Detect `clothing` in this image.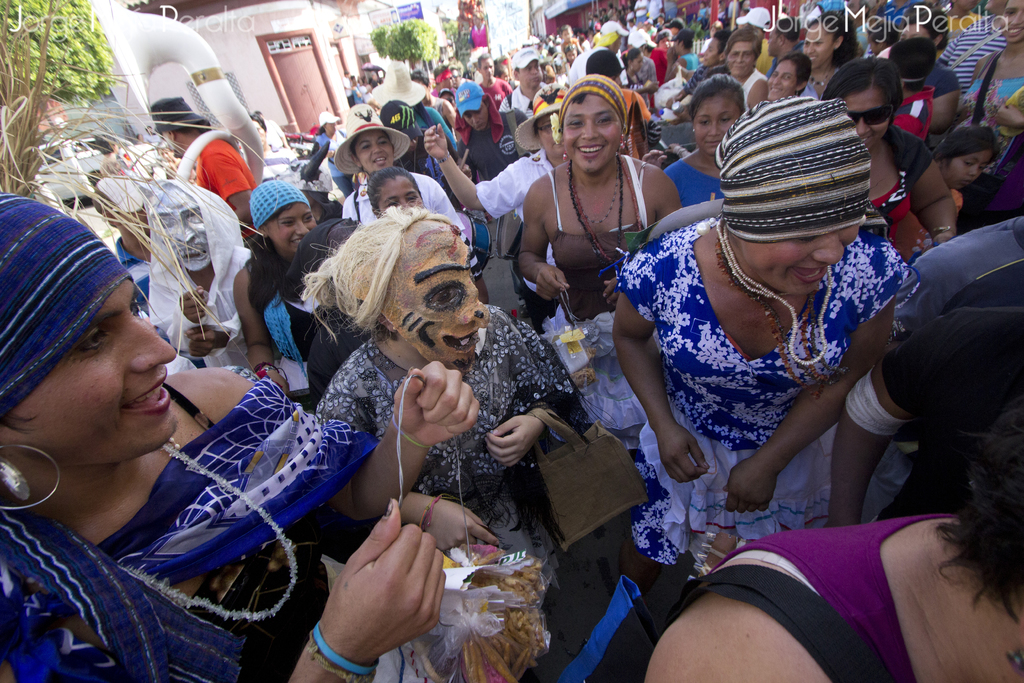
Detection: locate(645, 0, 665, 27).
